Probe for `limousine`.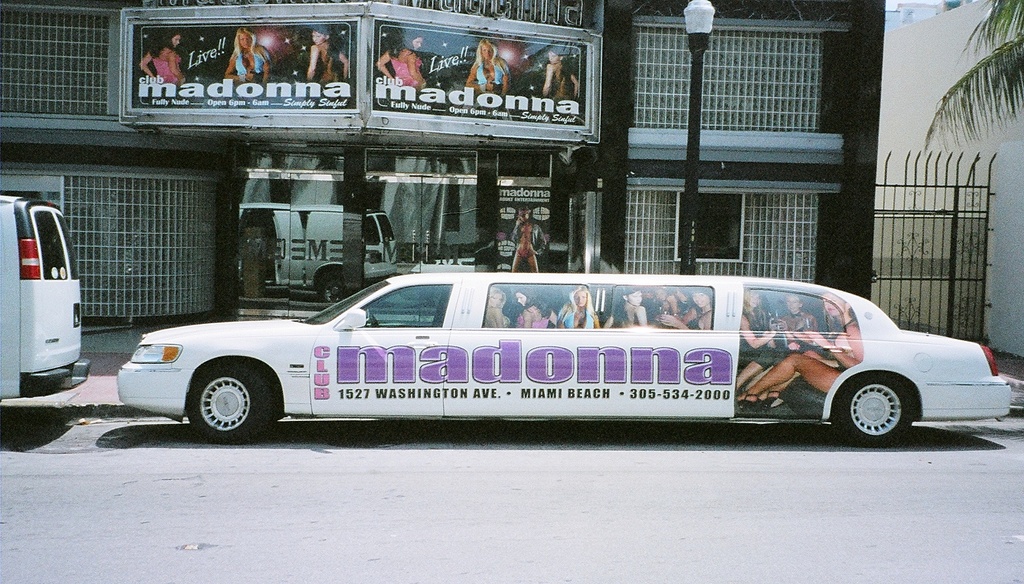
Probe result: [116,273,1011,454].
